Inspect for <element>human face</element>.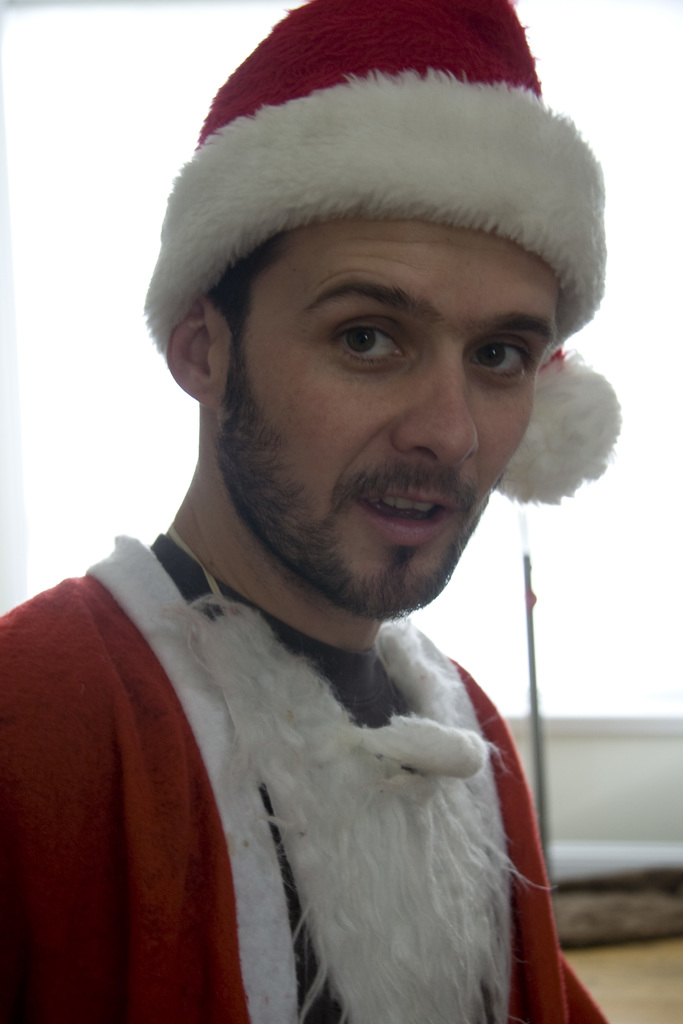
Inspection: crop(220, 225, 561, 615).
